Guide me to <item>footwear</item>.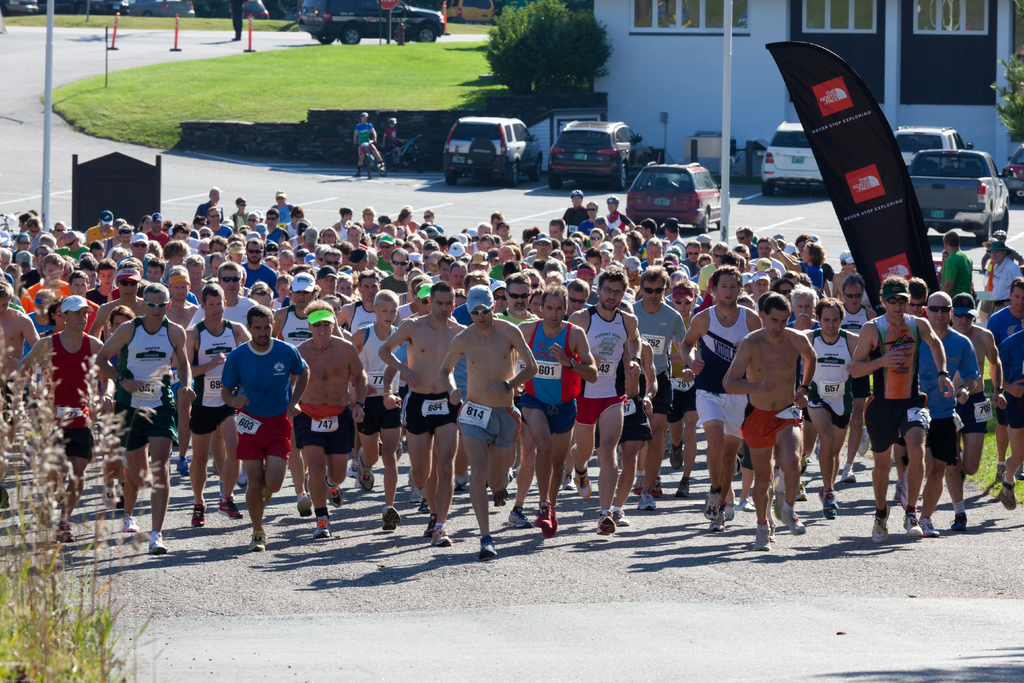
Guidance: {"x1": 814, "y1": 438, "x2": 822, "y2": 464}.
